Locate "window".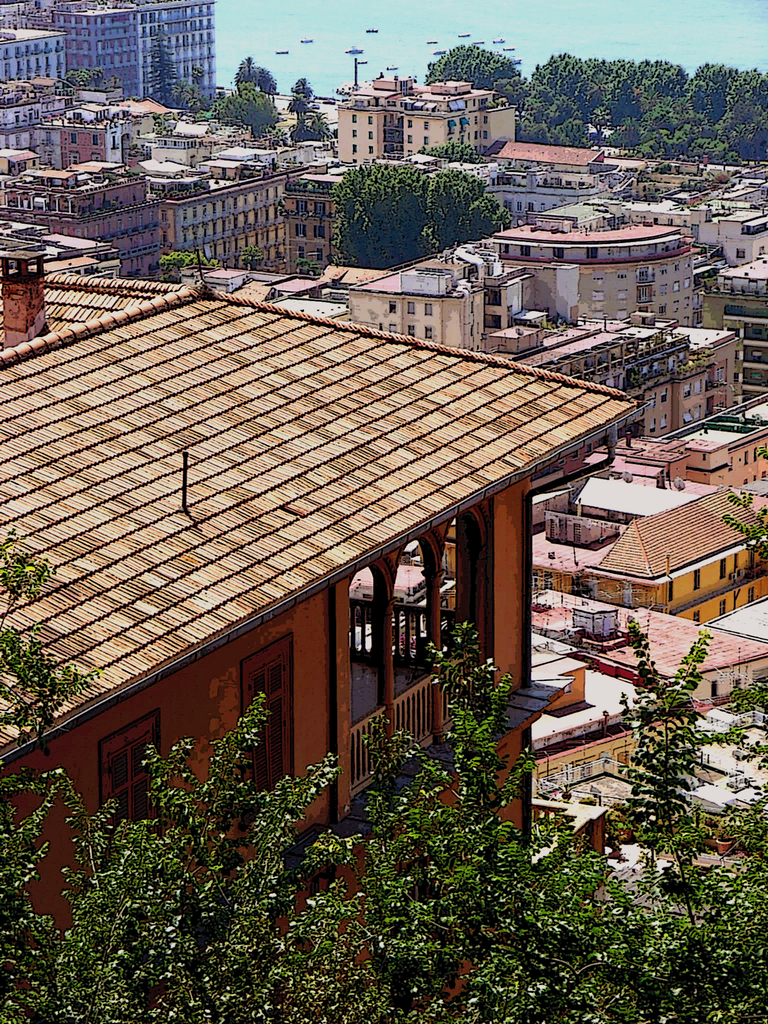
Bounding box: box=[655, 219, 658, 222].
